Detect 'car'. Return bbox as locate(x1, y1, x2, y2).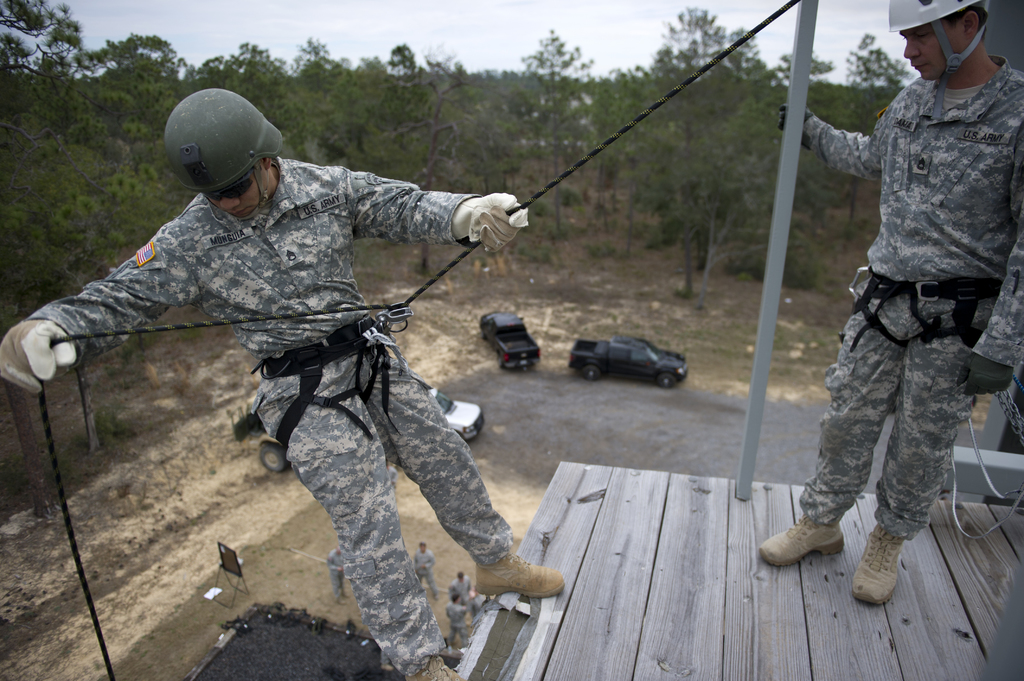
locate(478, 308, 534, 372).
